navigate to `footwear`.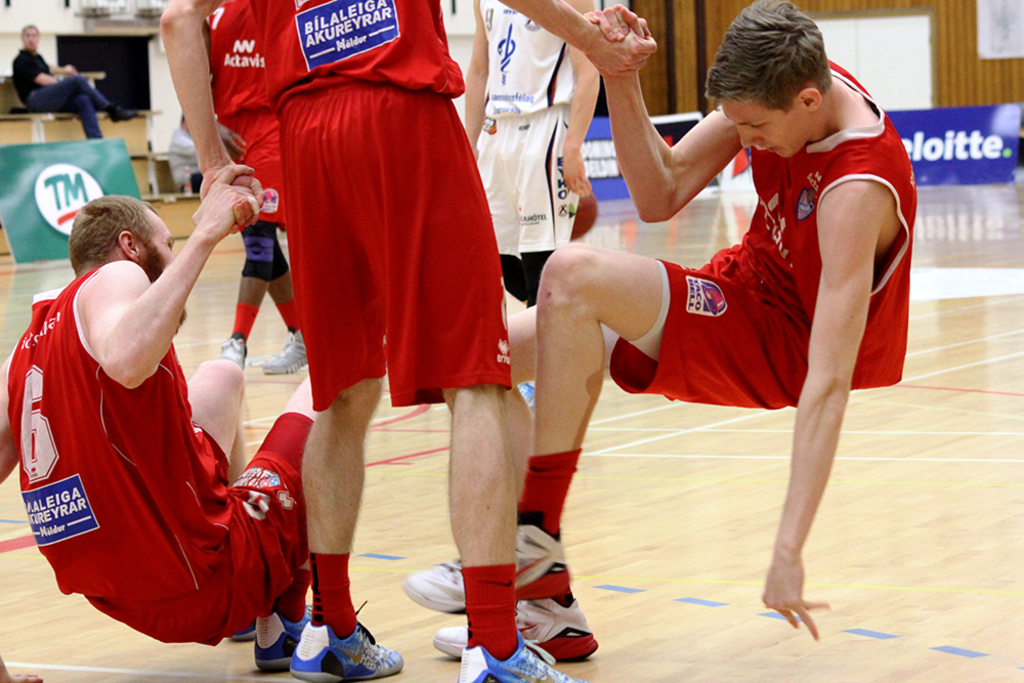
Navigation target: bbox=[236, 620, 260, 643].
